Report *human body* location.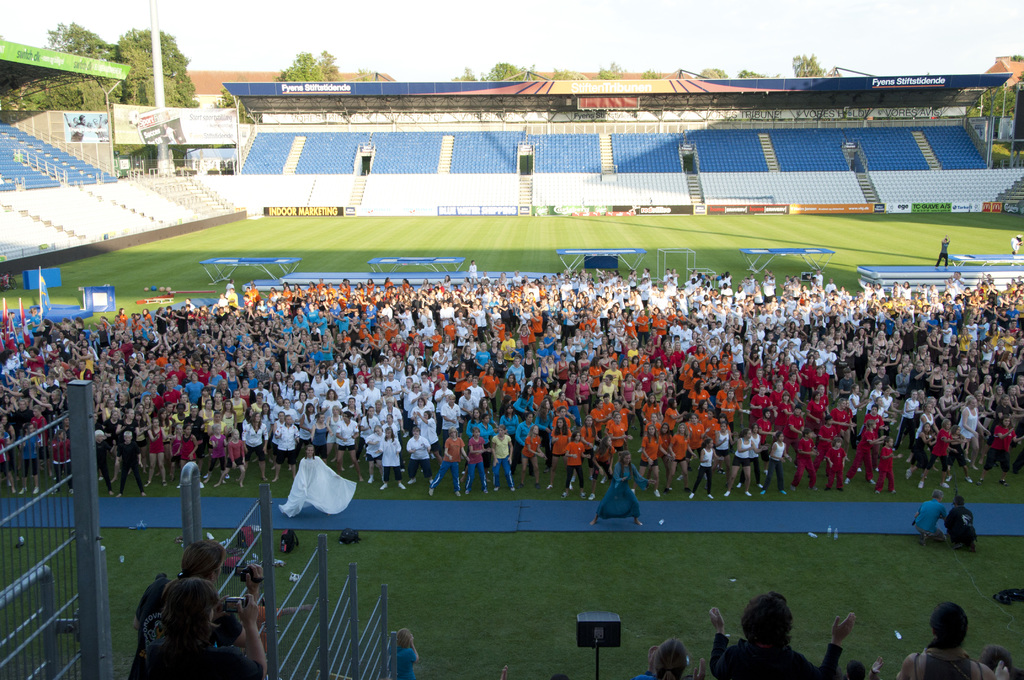
Report: bbox(710, 362, 717, 375).
